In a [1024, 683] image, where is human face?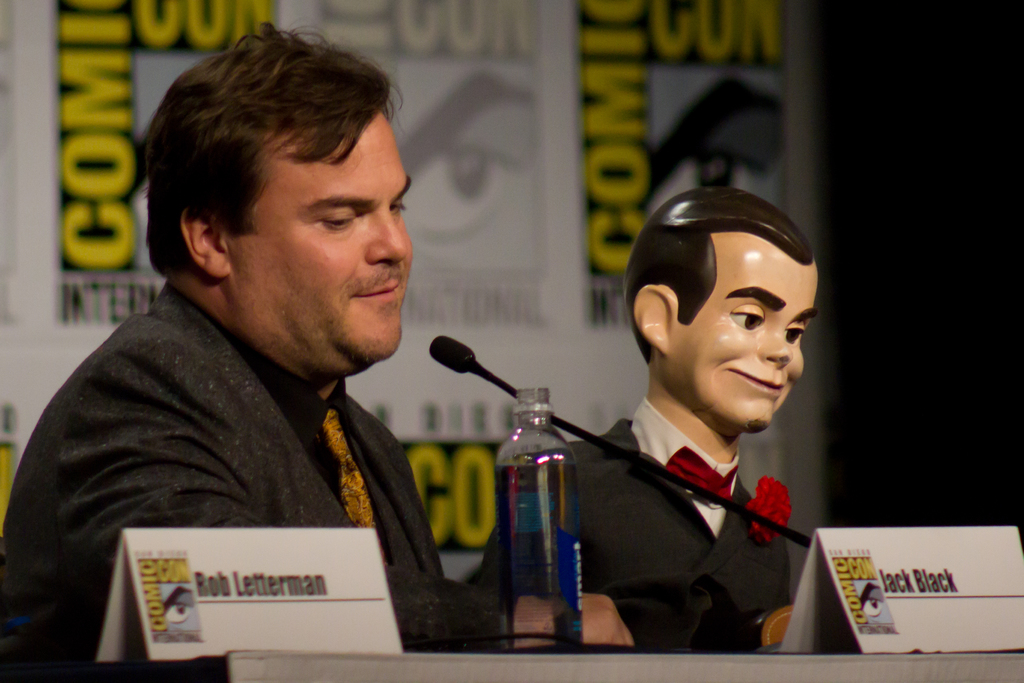
676, 228, 819, 432.
